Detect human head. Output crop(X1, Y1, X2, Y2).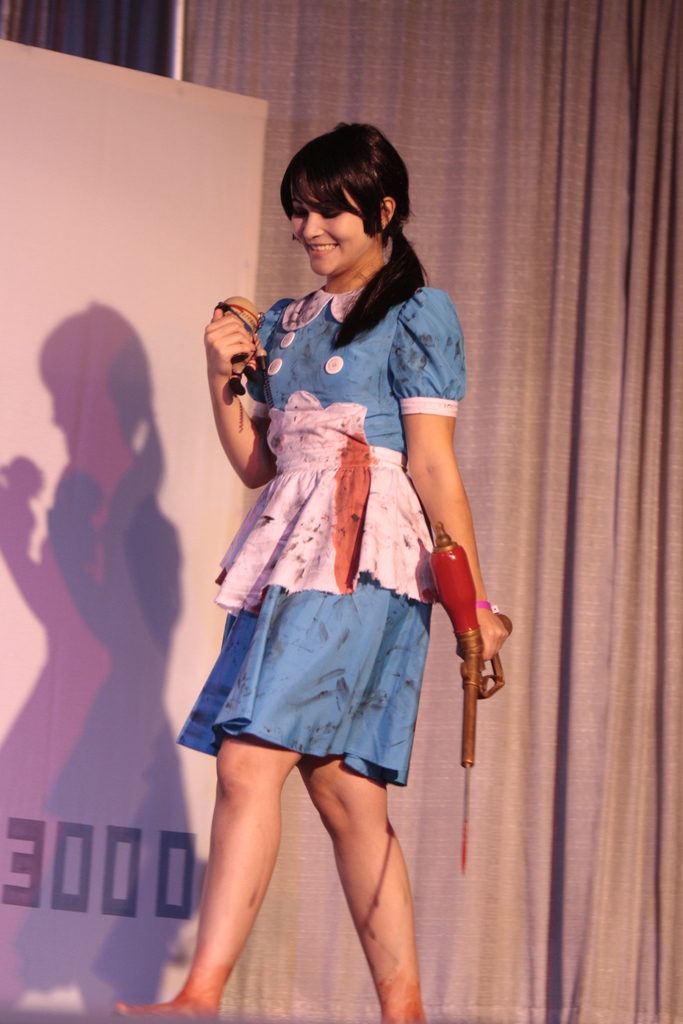
crop(276, 118, 416, 288).
